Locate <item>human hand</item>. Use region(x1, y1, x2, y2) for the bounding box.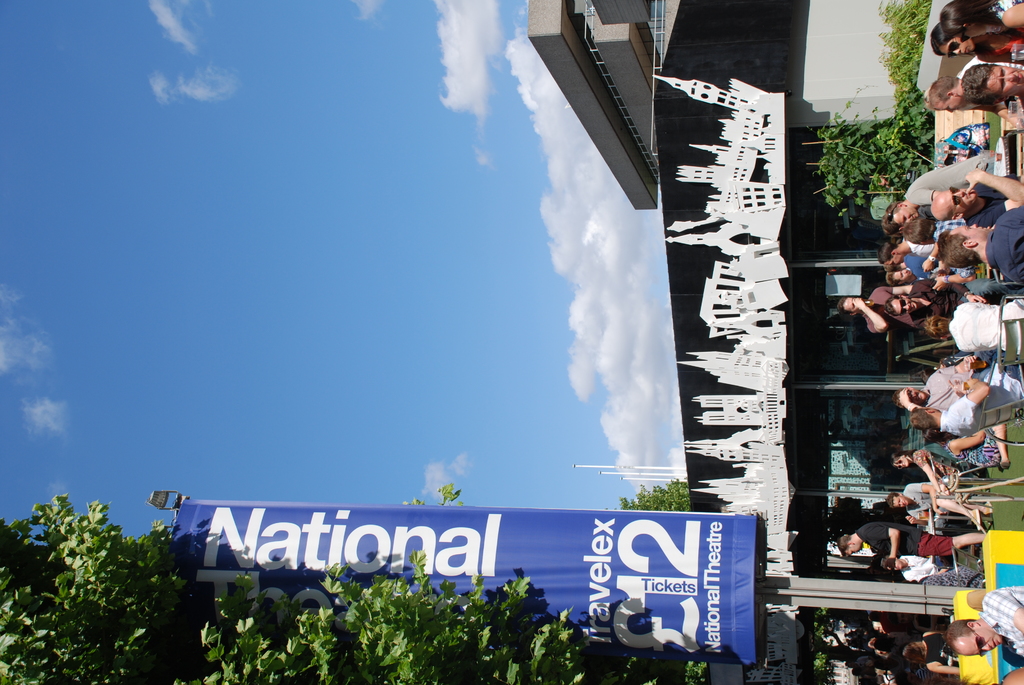
region(948, 378, 964, 397).
